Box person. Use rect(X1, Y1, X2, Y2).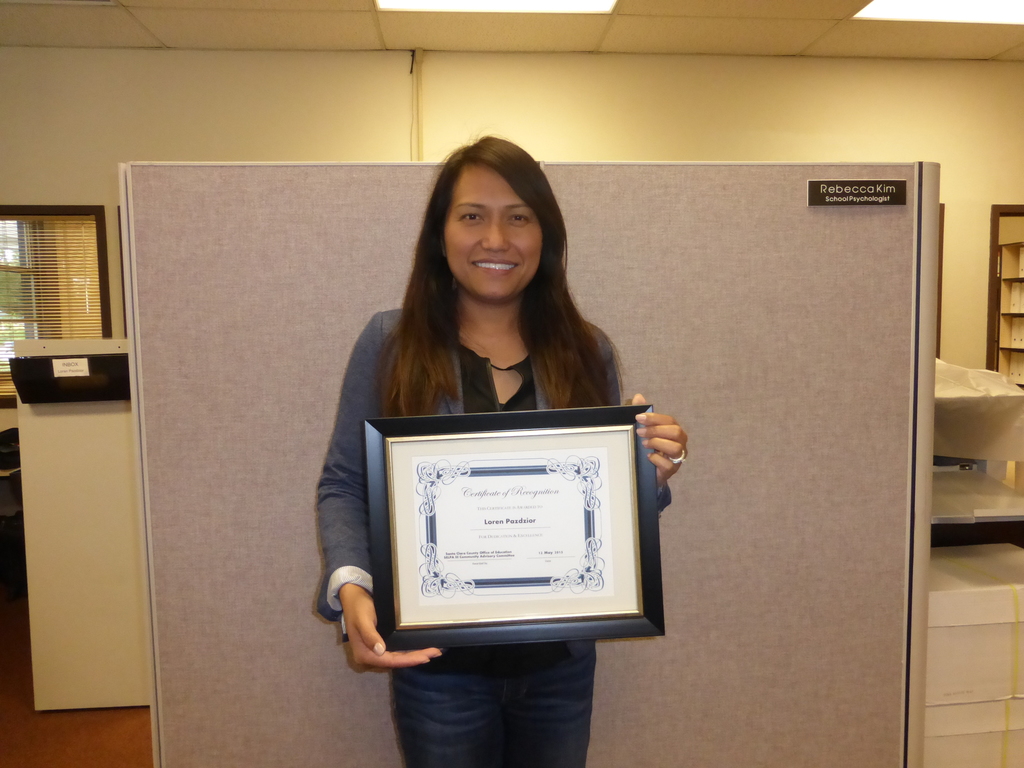
rect(316, 149, 737, 767).
